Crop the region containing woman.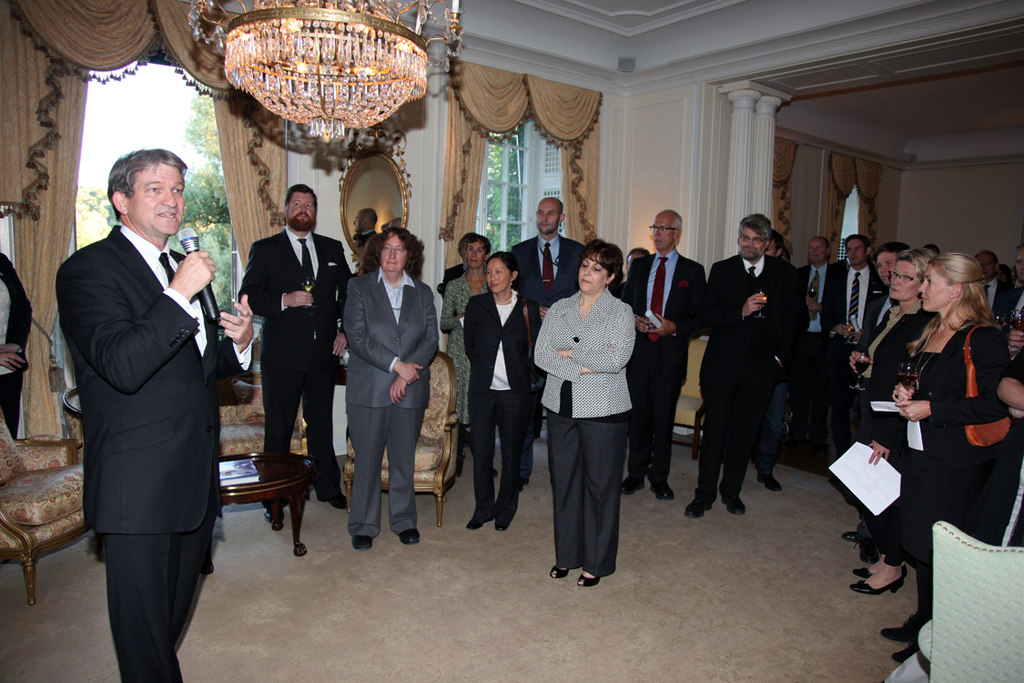
Crop region: <box>0,252,27,443</box>.
